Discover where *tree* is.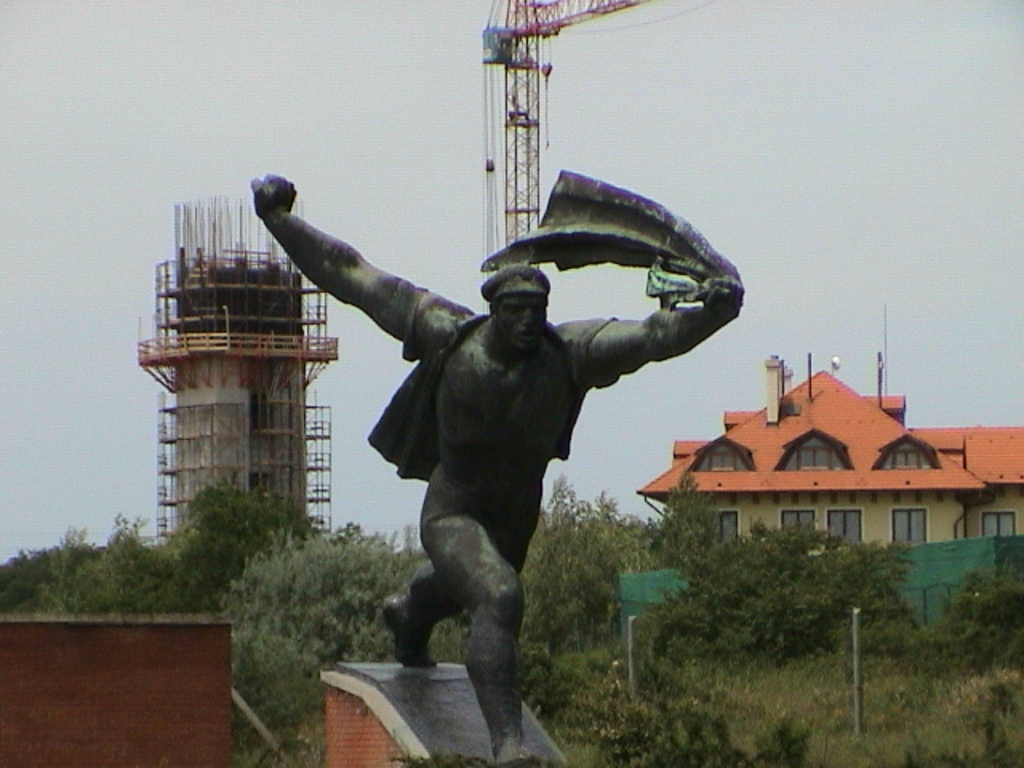
Discovered at (0, 536, 101, 619).
